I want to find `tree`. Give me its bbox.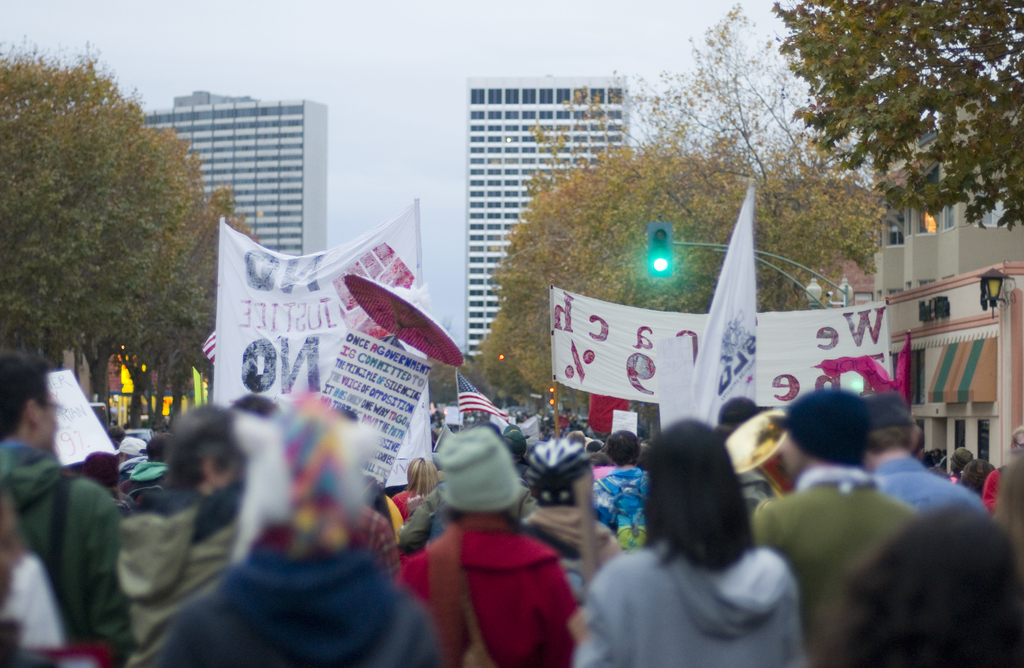
527, 3, 869, 314.
